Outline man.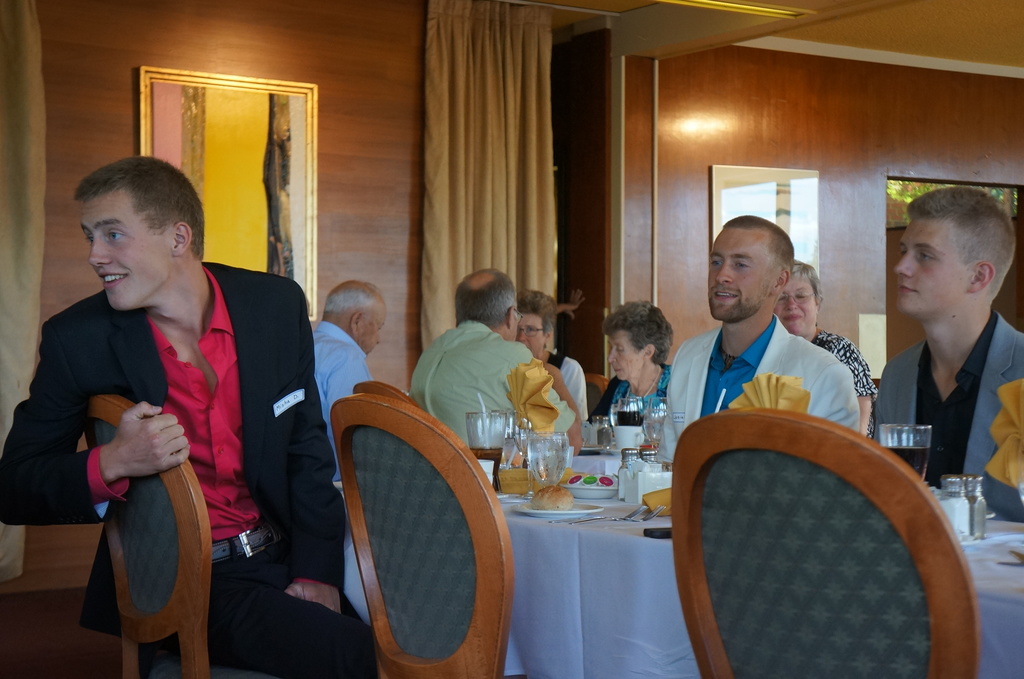
Outline: left=310, top=279, right=388, bottom=481.
